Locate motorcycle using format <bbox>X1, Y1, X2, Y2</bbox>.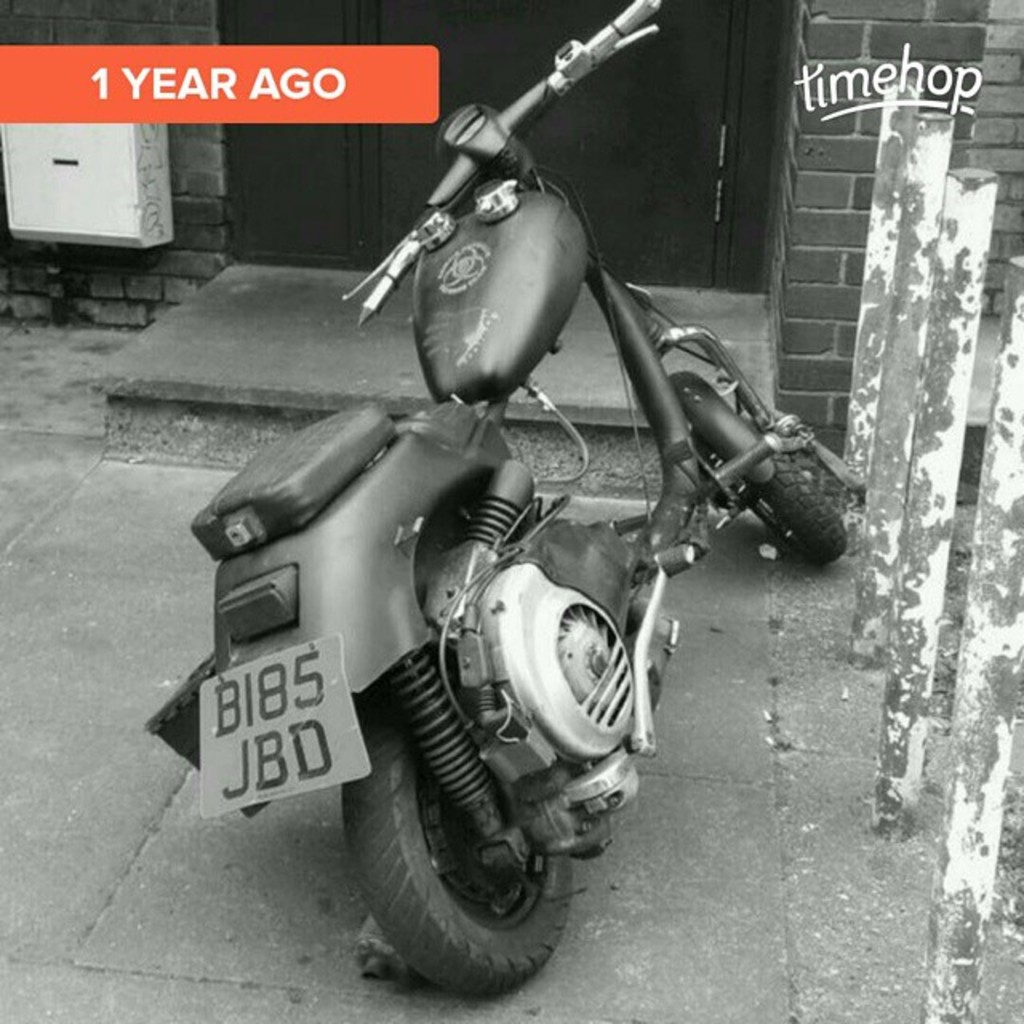
<bbox>147, 0, 861, 1002</bbox>.
